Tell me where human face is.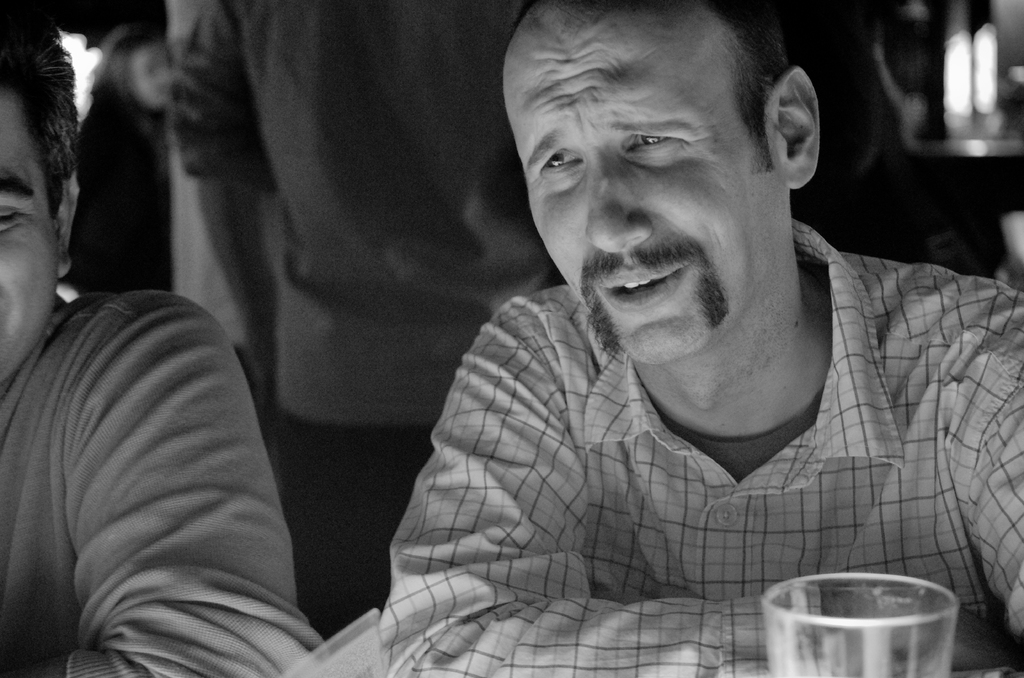
human face is at (left=509, top=22, right=759, bottom=366).
